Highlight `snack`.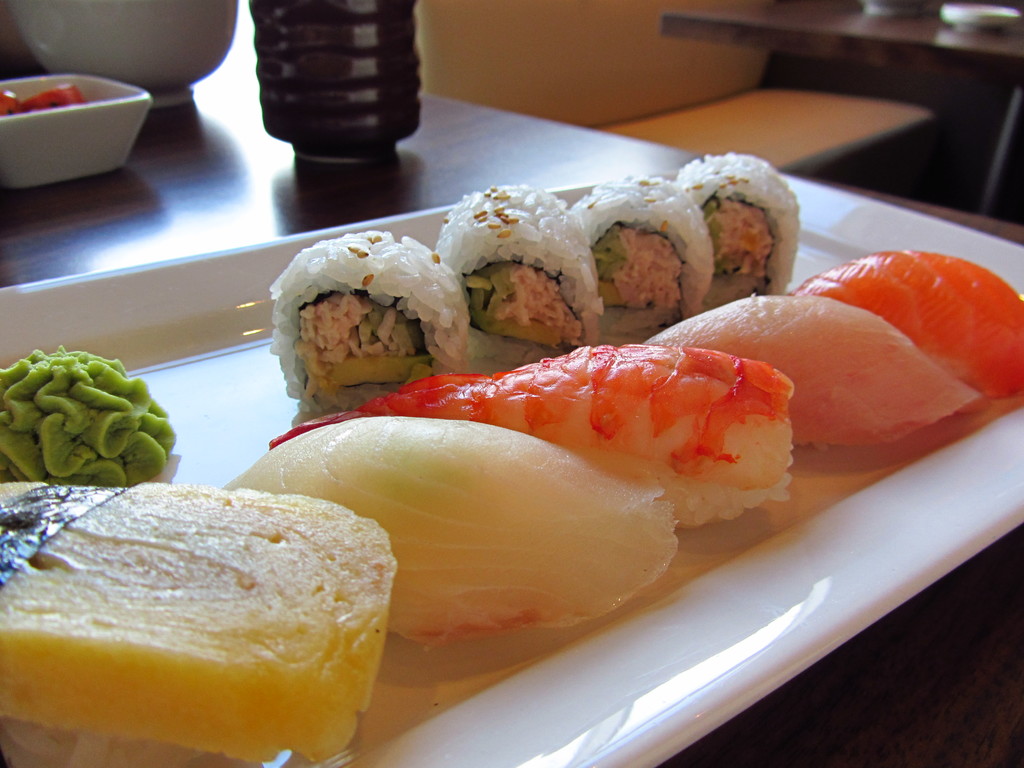
Highlighted region: {"x1": 664, "y1": 154, "x2": 787, "y2": 302}.
